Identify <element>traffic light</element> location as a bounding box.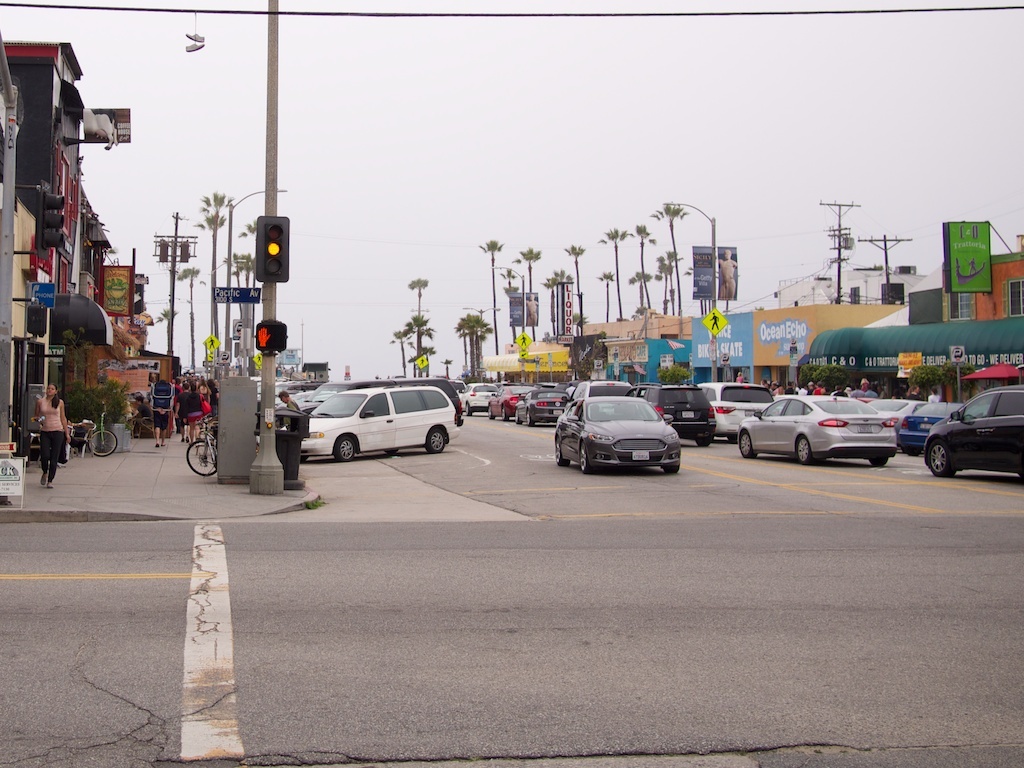
257:216:289:282.
